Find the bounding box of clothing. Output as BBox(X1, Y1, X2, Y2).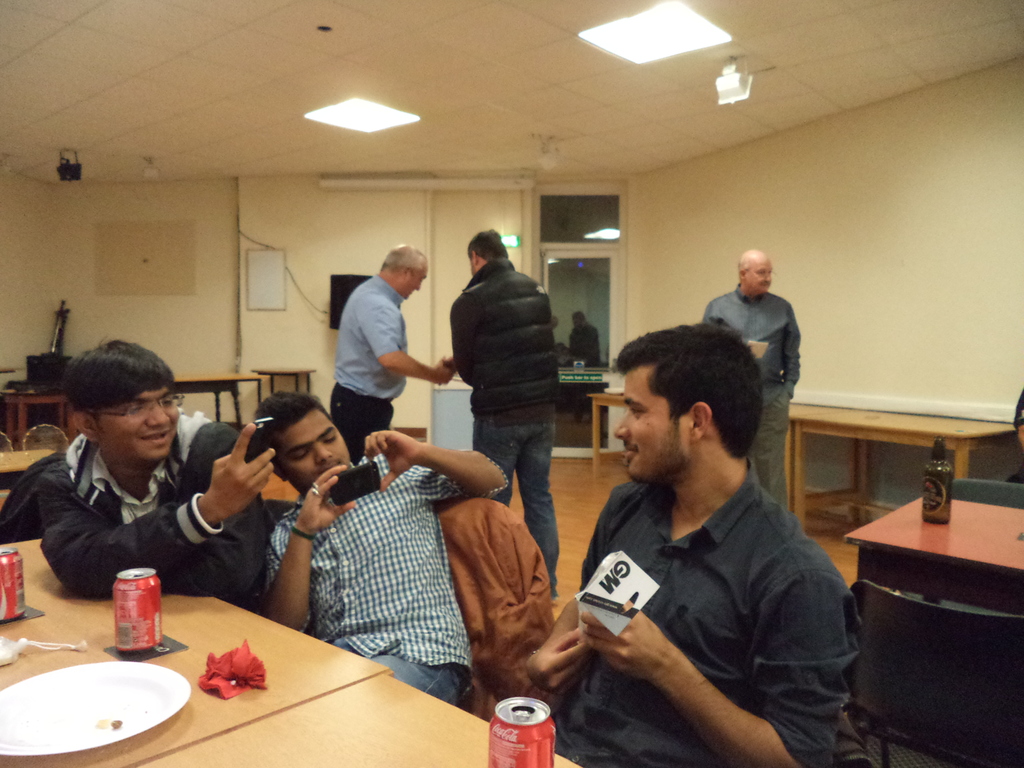
BBox(568, 320, 601, 369).
